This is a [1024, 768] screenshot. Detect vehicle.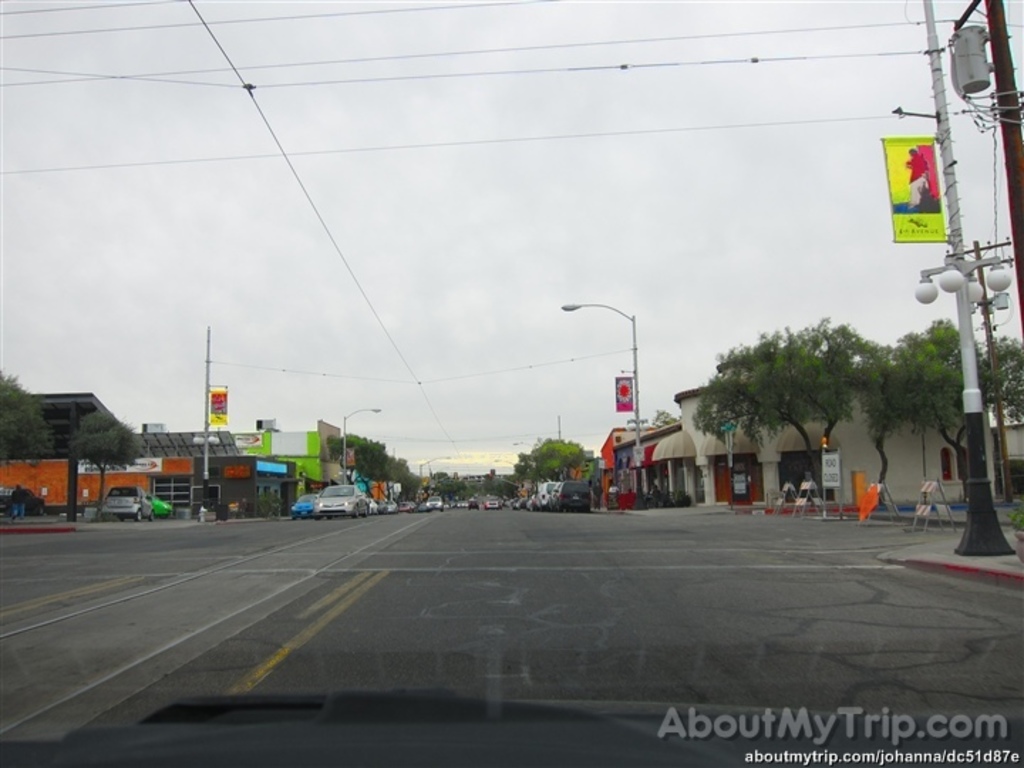
bbox(149, 494, 169, 515).
